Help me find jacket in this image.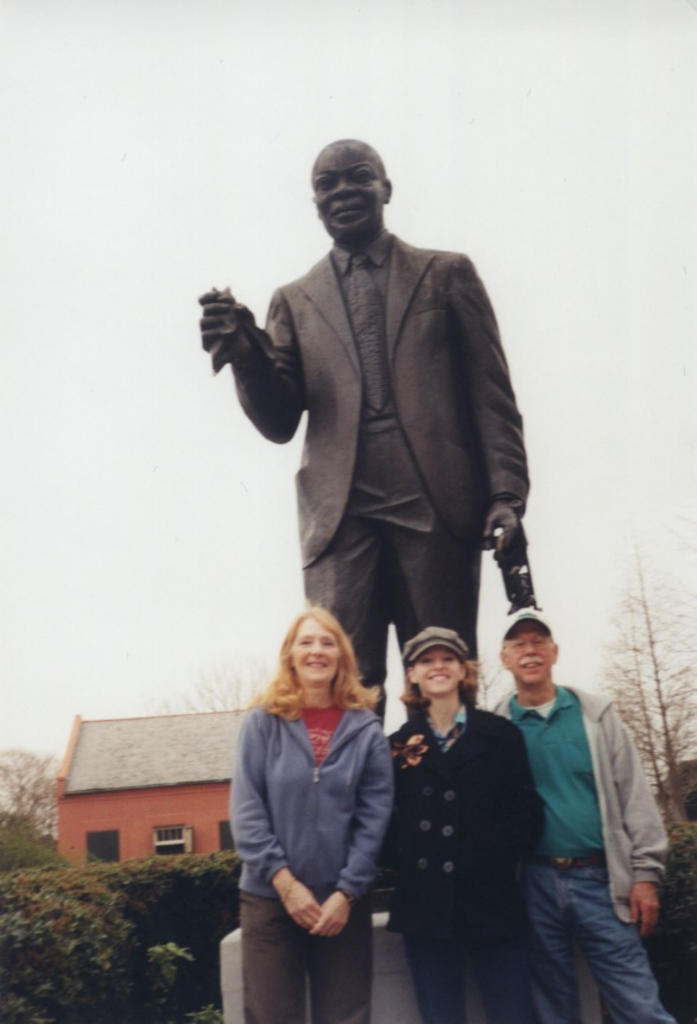
Found it: <box>494,665,670,941</box>.
